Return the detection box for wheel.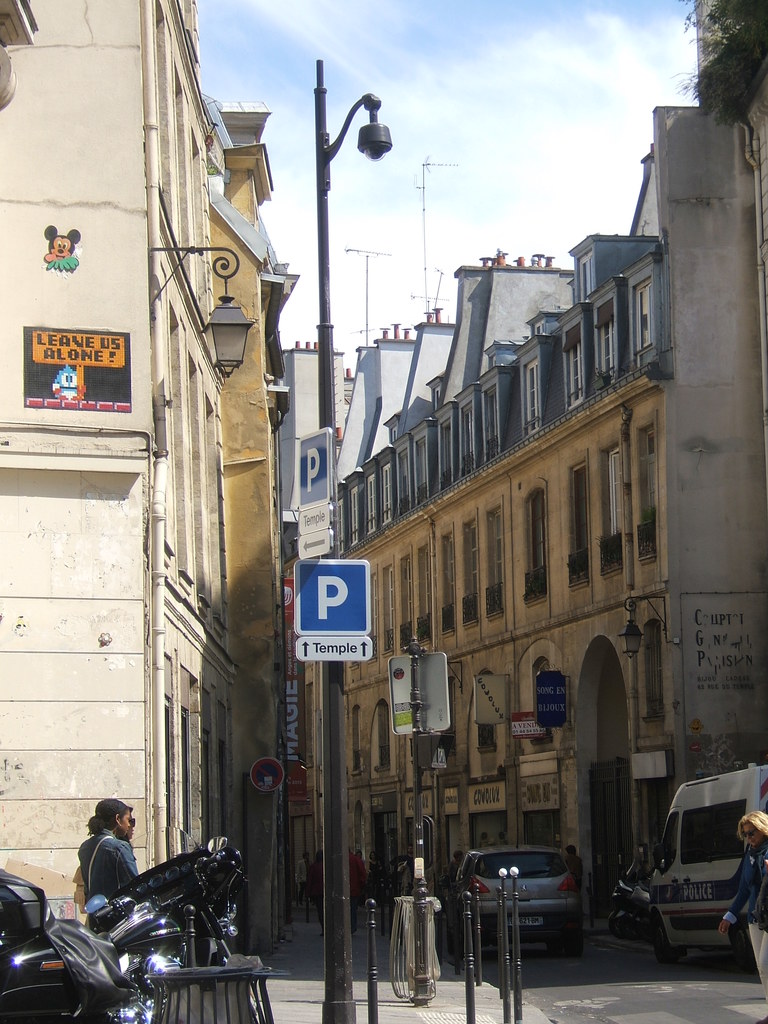
(left=557, top=918, right=592, bottom=953).
